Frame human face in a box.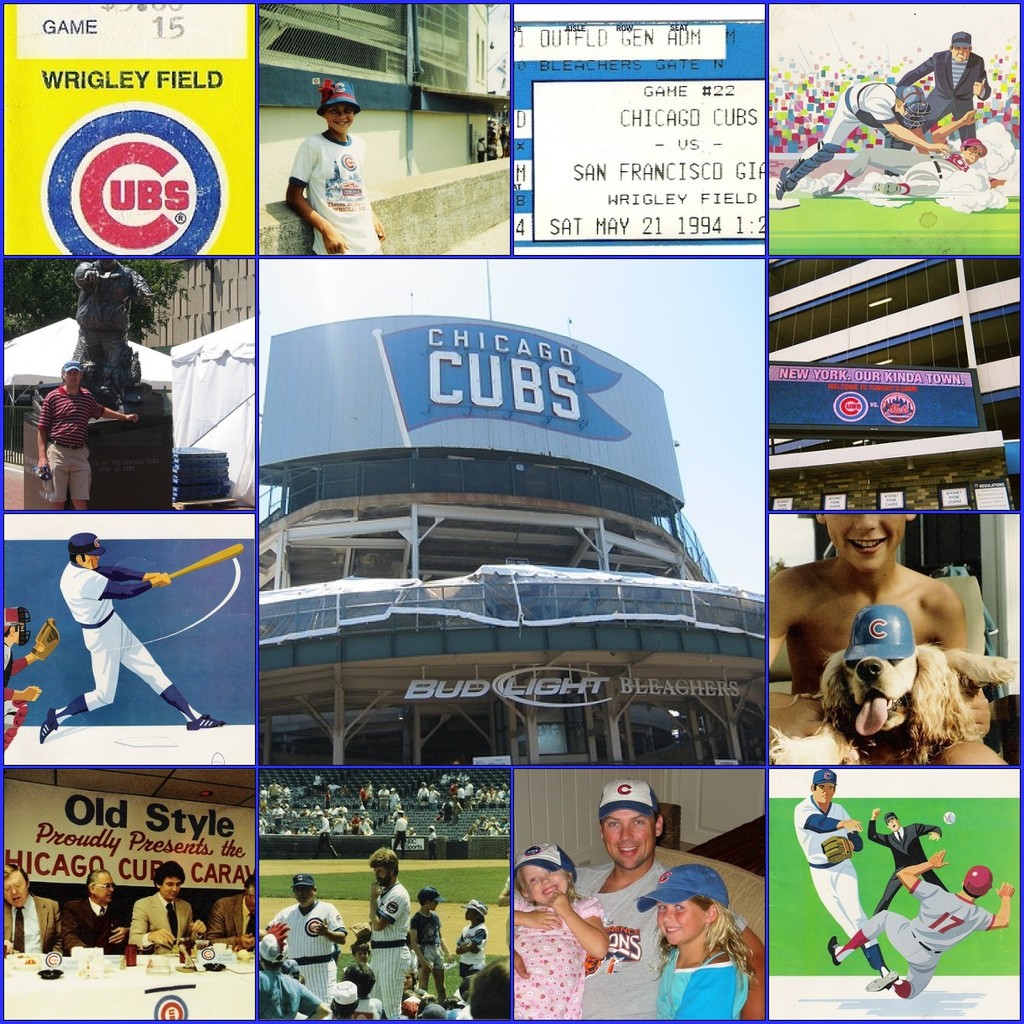
locate(813, 783, 831, 807).
